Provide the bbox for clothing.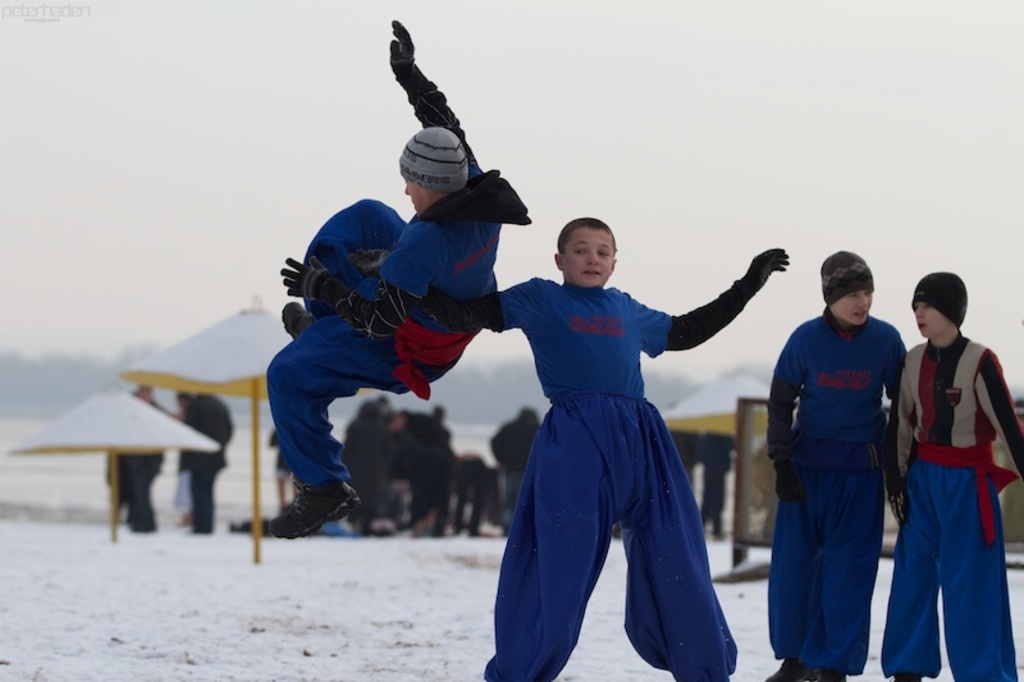
878/270/1023/681.
